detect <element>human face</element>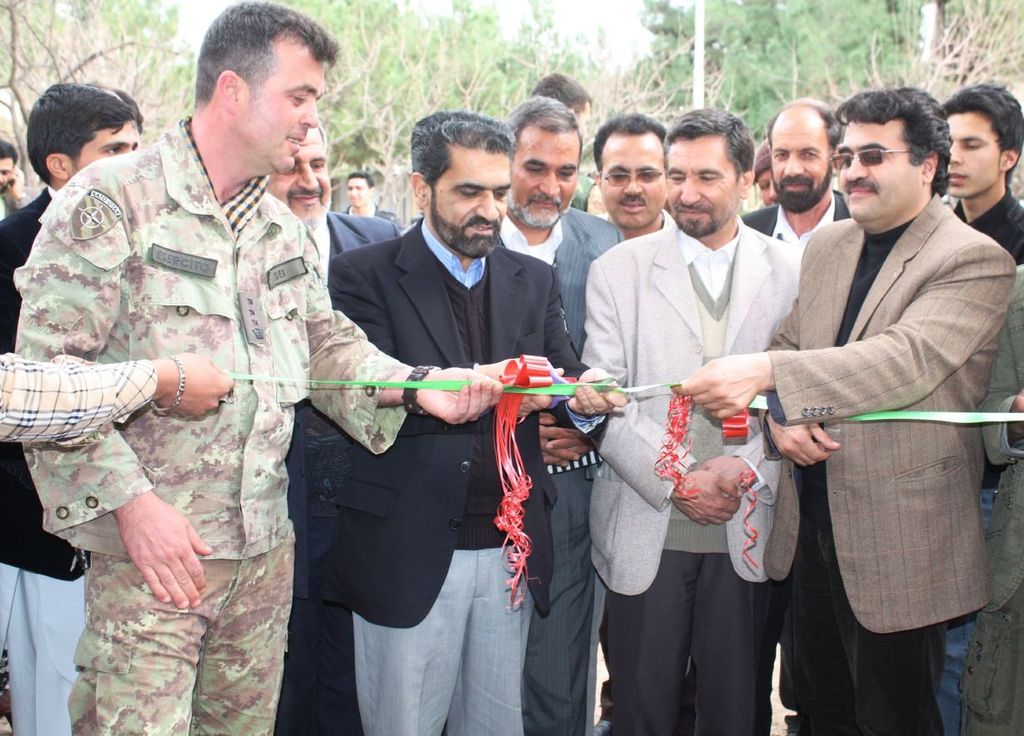
{"x1": 770, "y1": 108, "x2": 834, "y2": 208}
